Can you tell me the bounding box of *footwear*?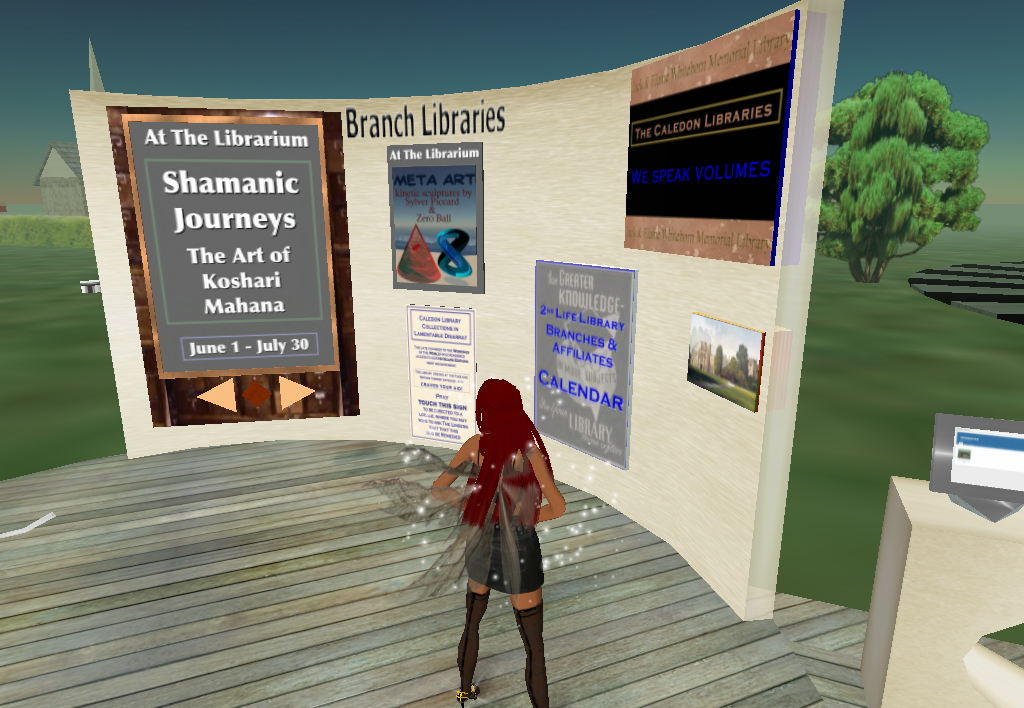
l=455, t=684, r=474, b=707.
